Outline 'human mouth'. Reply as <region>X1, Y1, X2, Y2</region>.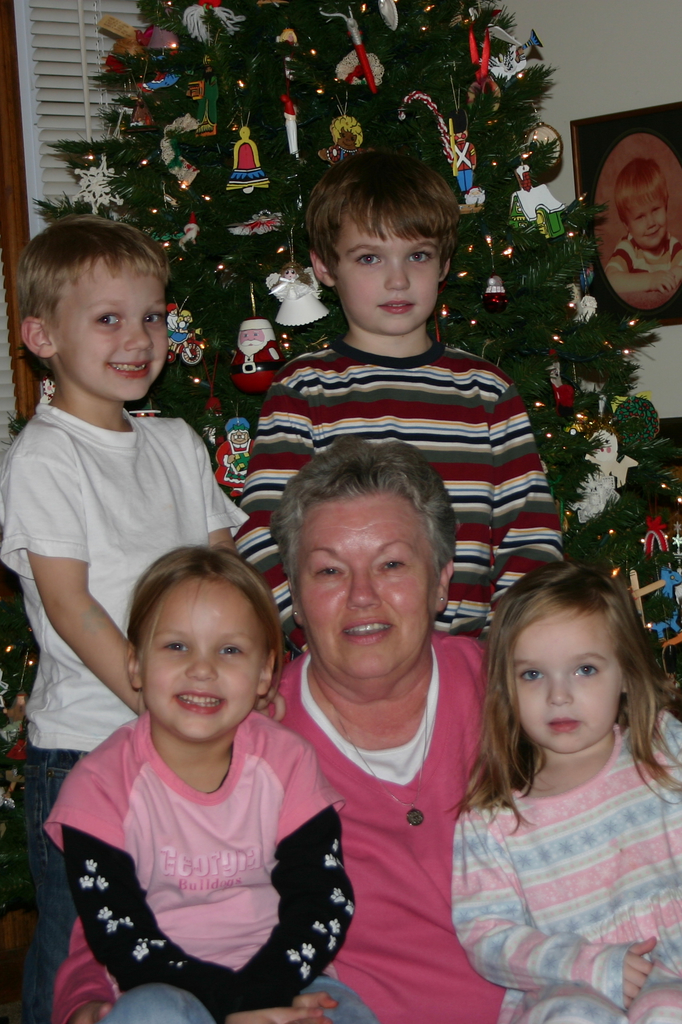
<region>550, 719, 574, 733</region>.
